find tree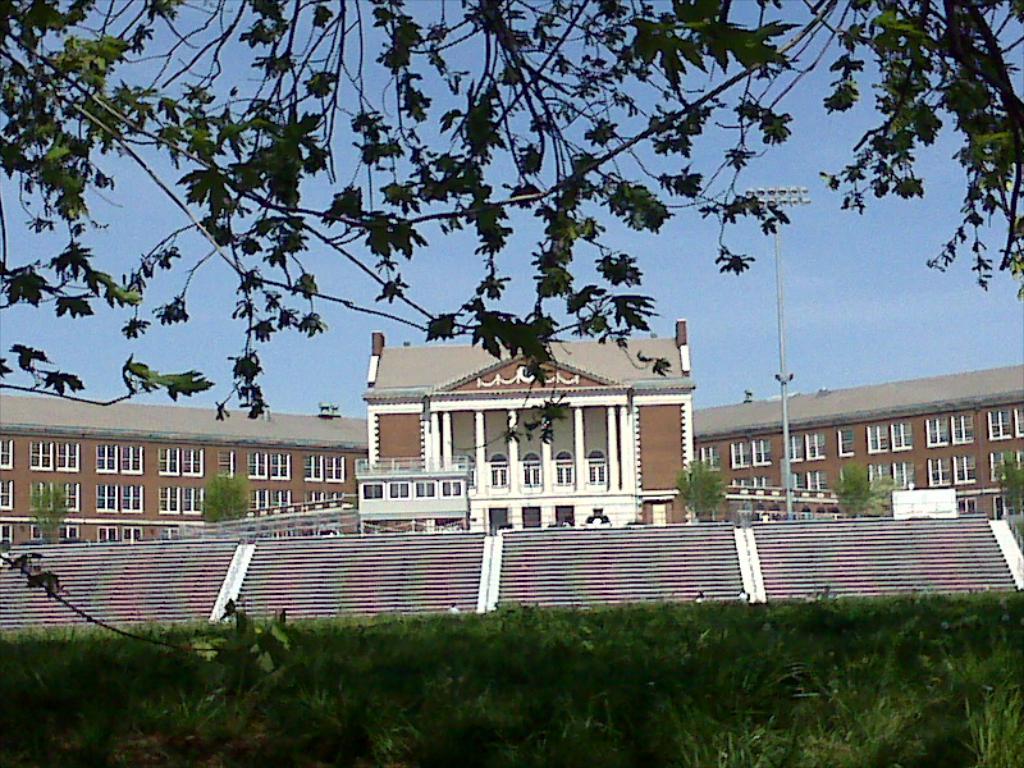
BBox(0, 0, 1023, 449)
